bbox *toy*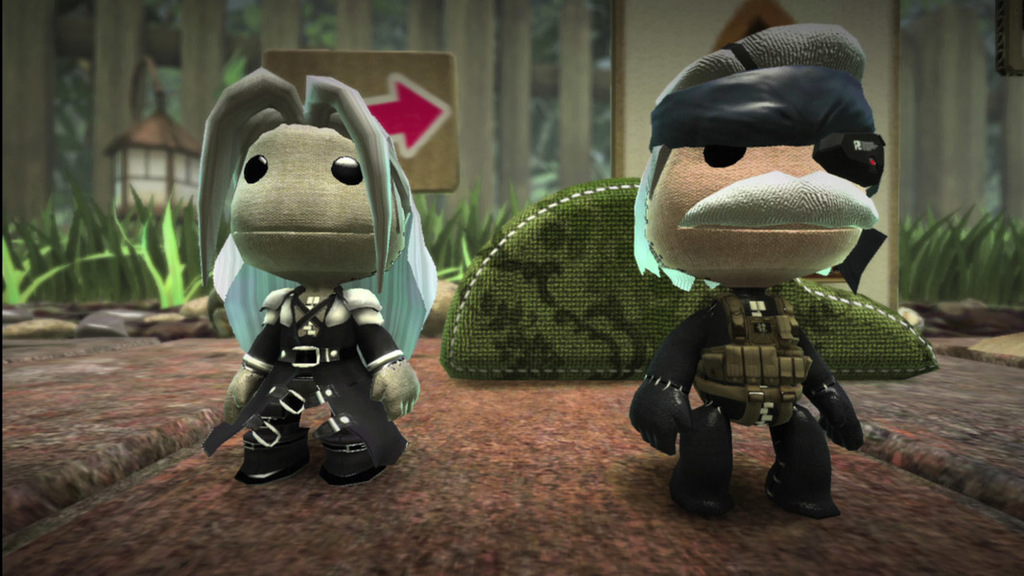
left=198, top=63, right=436, bottom=495
